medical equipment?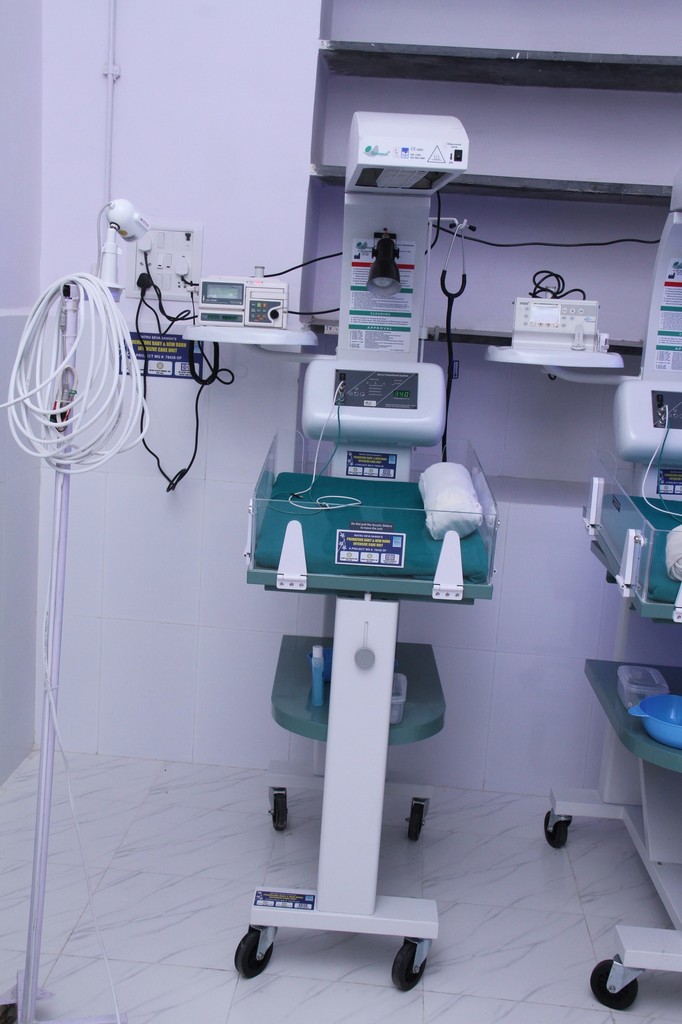
BBox(508, 262, 618, 369)
